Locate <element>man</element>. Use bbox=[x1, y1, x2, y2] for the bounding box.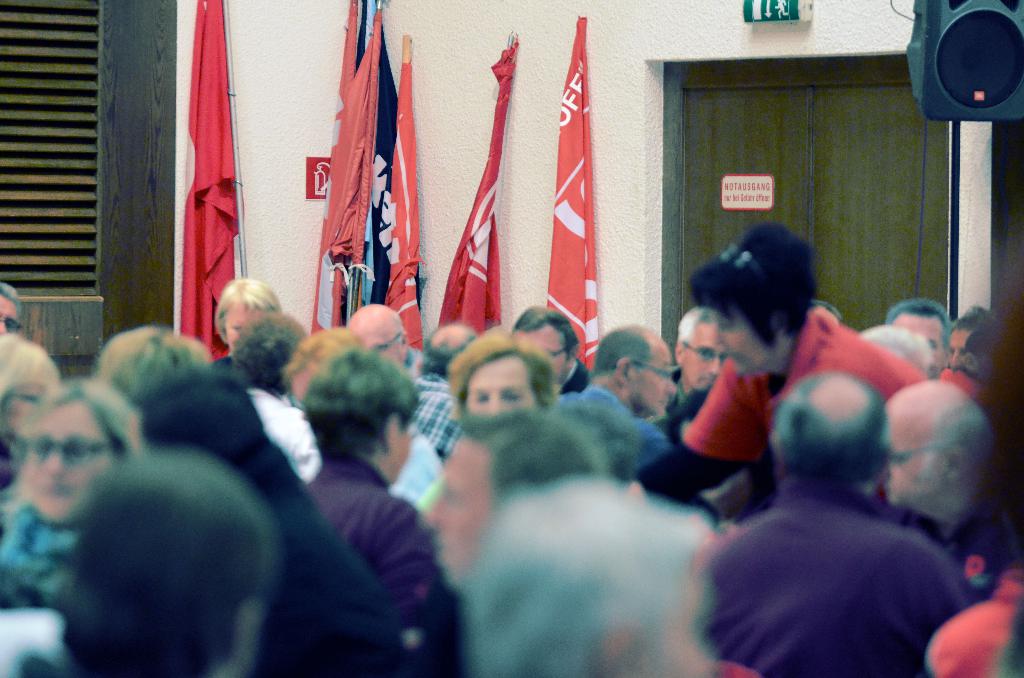
bbox=[0, 448, 289, 677].
